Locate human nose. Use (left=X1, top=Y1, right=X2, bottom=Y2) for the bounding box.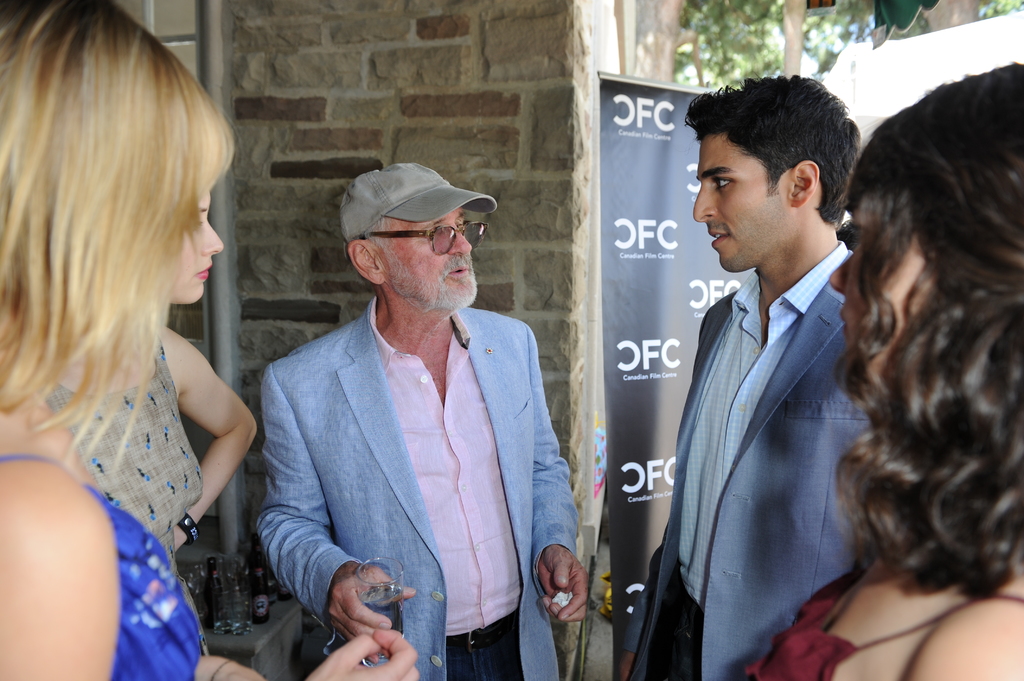
(left=692, top=182, right=718, bottom=222).
